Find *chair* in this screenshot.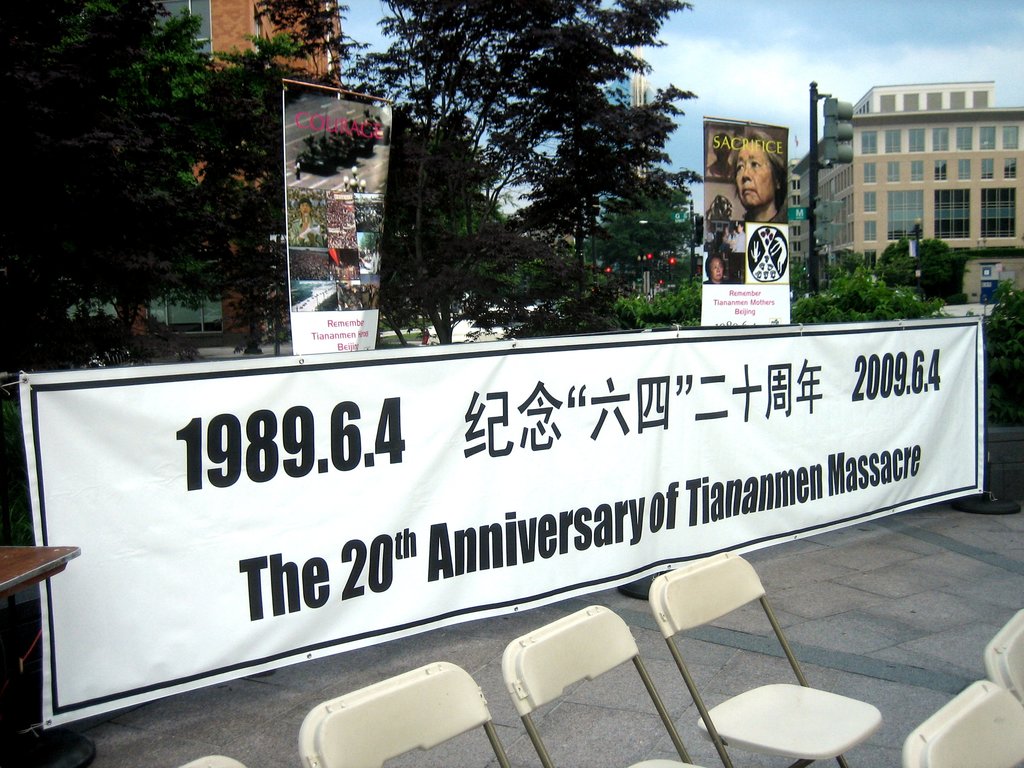
The bounding box for *chair* is Rect(980, 605, 1023, 710).
